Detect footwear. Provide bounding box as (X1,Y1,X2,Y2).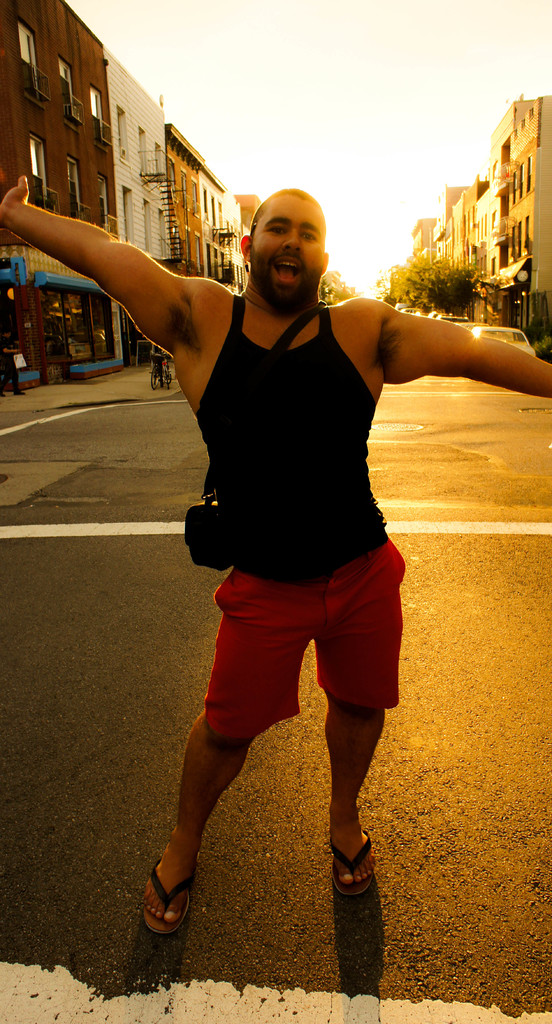
(146,848,198,934).
